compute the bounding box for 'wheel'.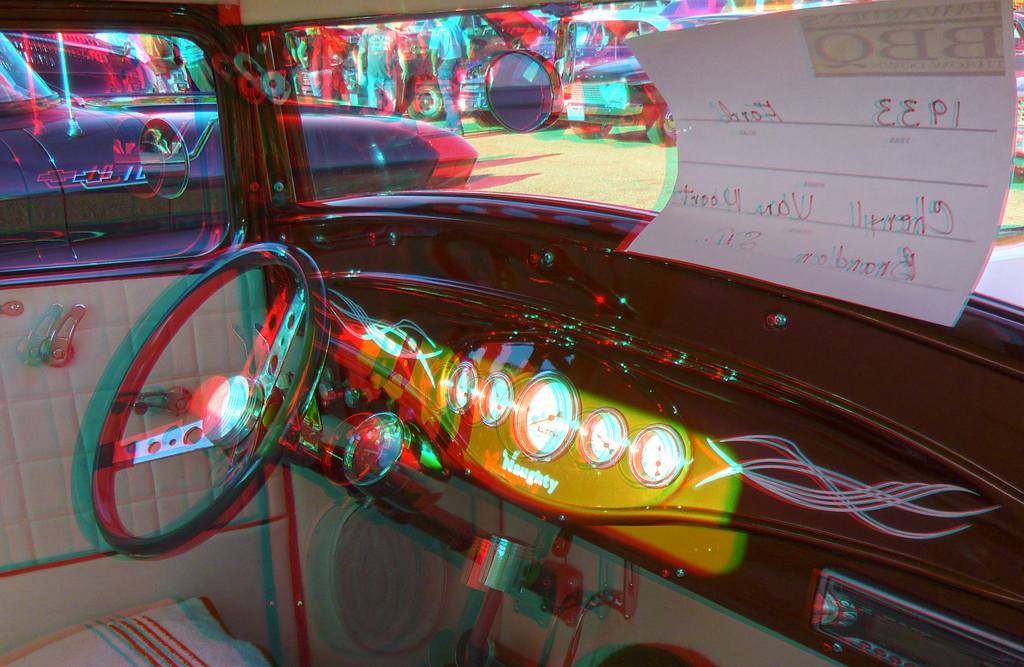
[414,90,463,114].
